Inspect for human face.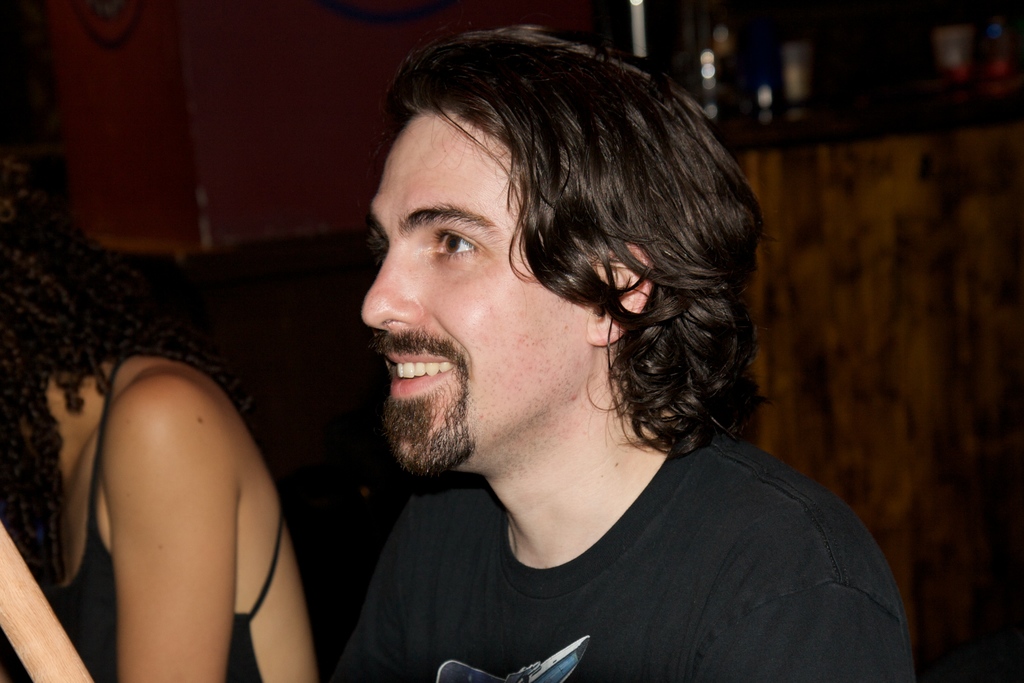
Inspection: x1=360 y1=112 x2=592 y2=470.
